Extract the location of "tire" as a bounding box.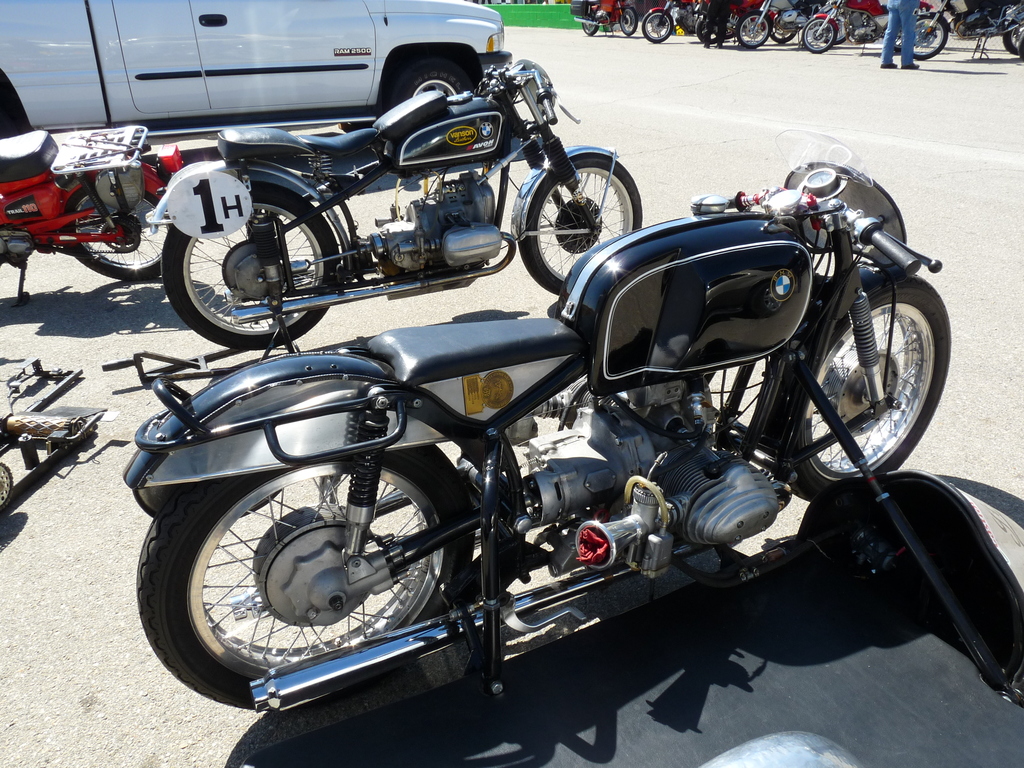
bbox=[618, 8, 637, 36].
